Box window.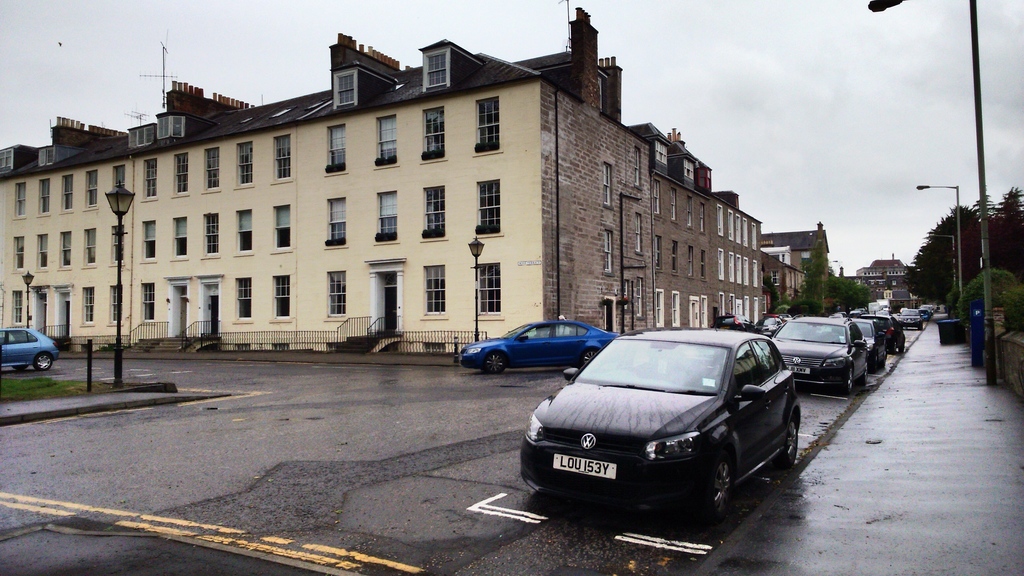
236 213 252 254.
